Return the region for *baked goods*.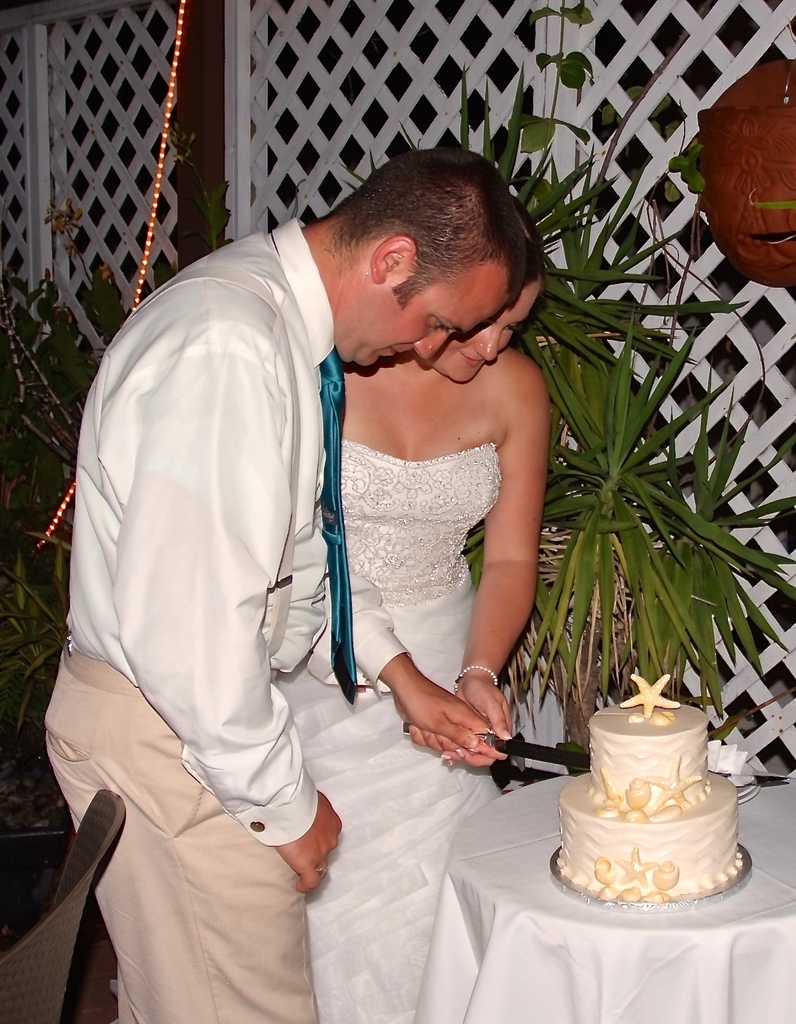
[x1=569, y1=716, x2=756, y2=902].
